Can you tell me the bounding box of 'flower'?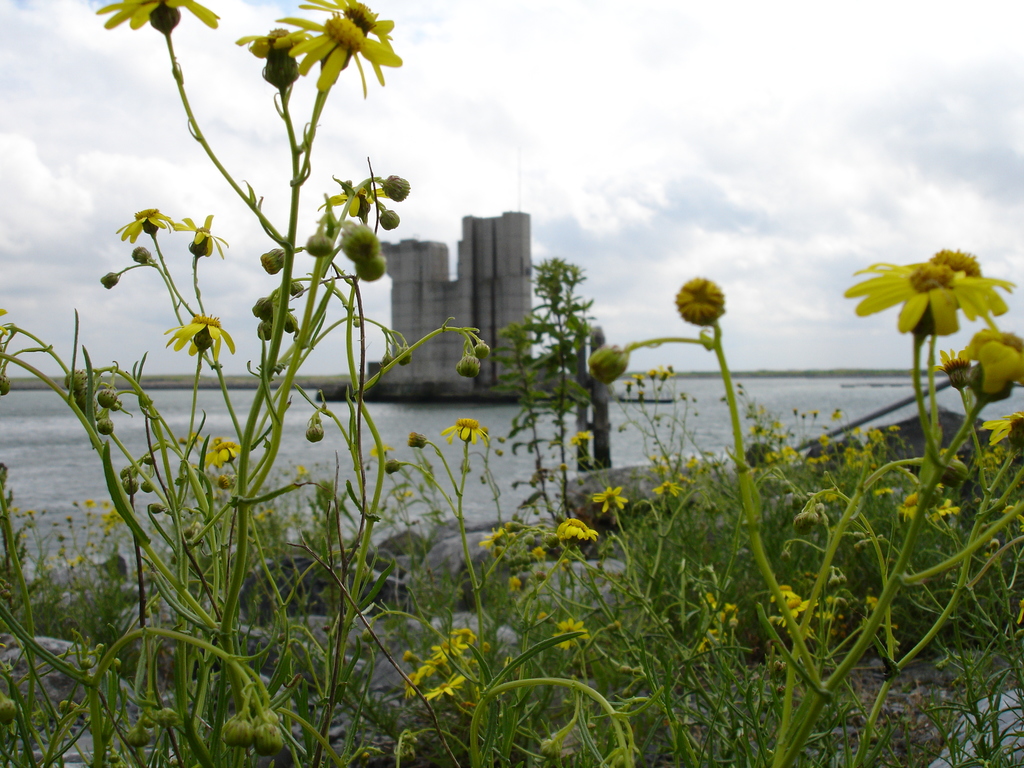
x1=115 y1=207 x2=172 y2=246.
